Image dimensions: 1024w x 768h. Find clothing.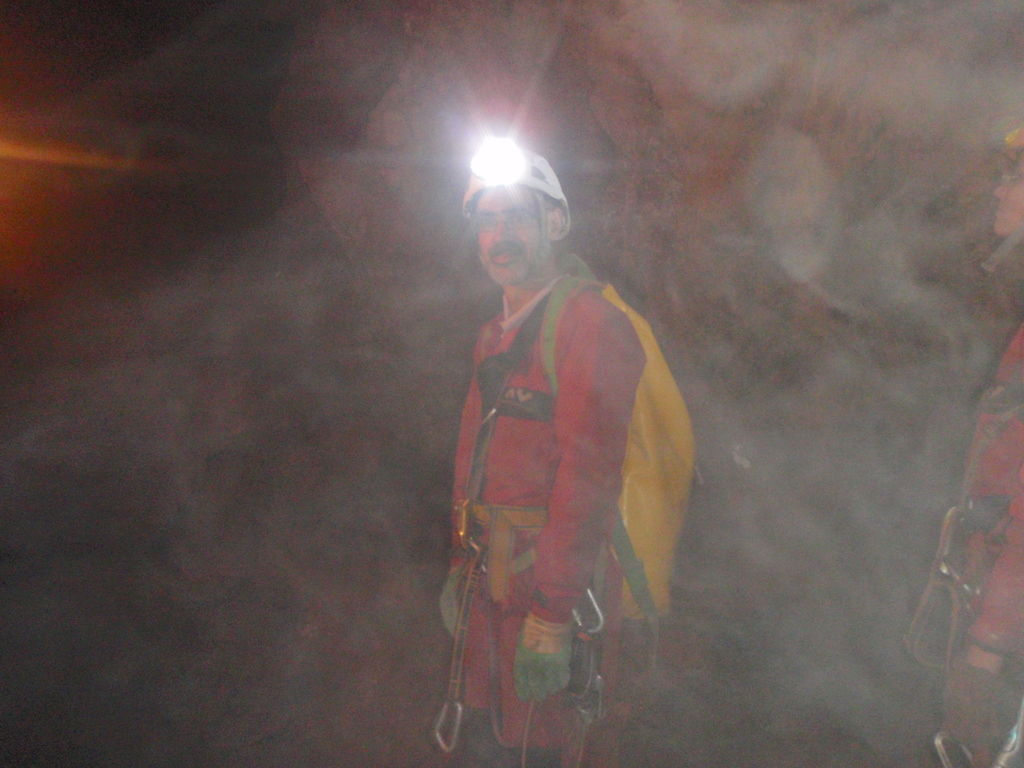
locate(943, 324, 1023, 767).
